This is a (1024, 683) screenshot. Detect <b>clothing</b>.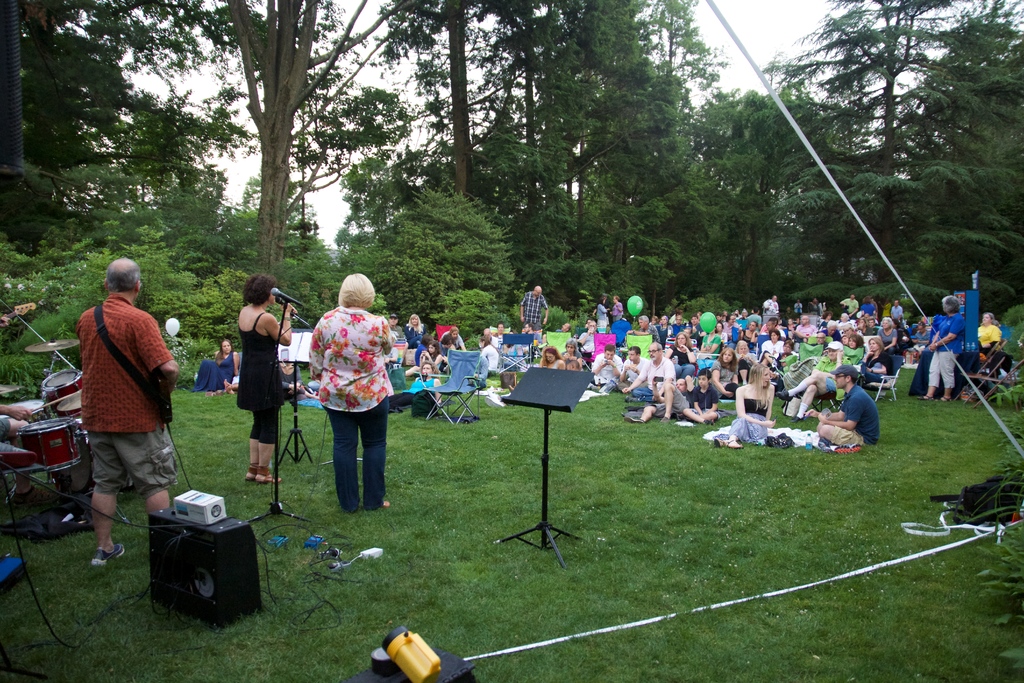
BBox(741, 314, 747, 320).
